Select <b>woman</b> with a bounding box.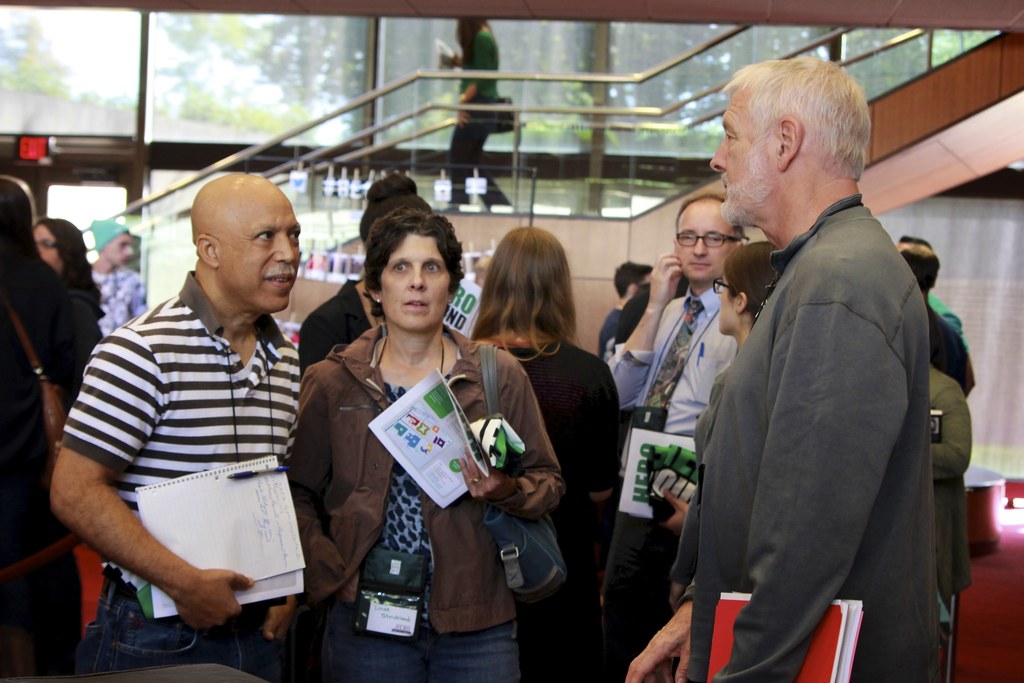
box(451, 15, 510, 211).
